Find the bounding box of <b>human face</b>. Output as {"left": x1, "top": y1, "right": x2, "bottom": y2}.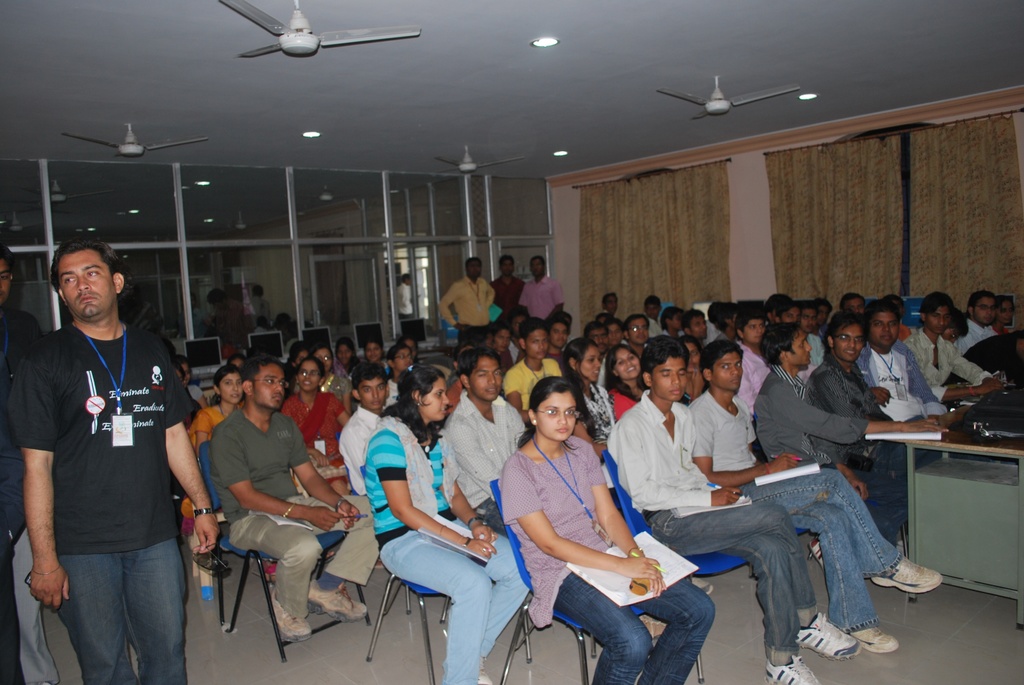
{"left": 610, "top": 322, "right": 621, "bottom": 345}.
